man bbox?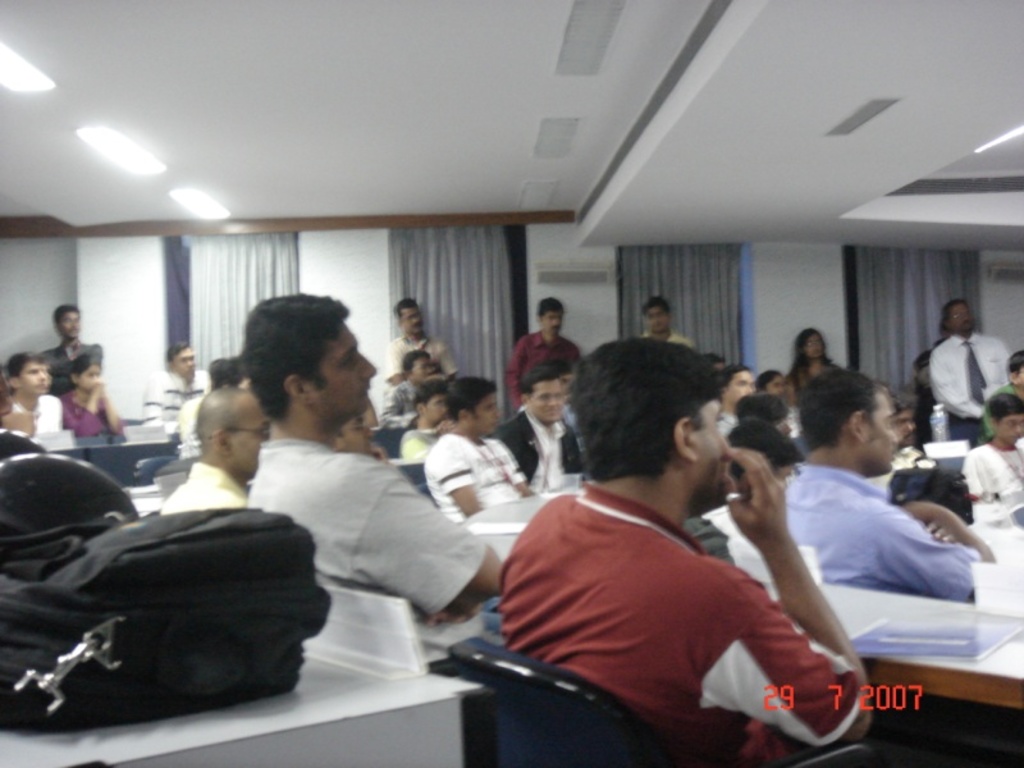
<bbox>44, 307, 104, 388</bbox>
